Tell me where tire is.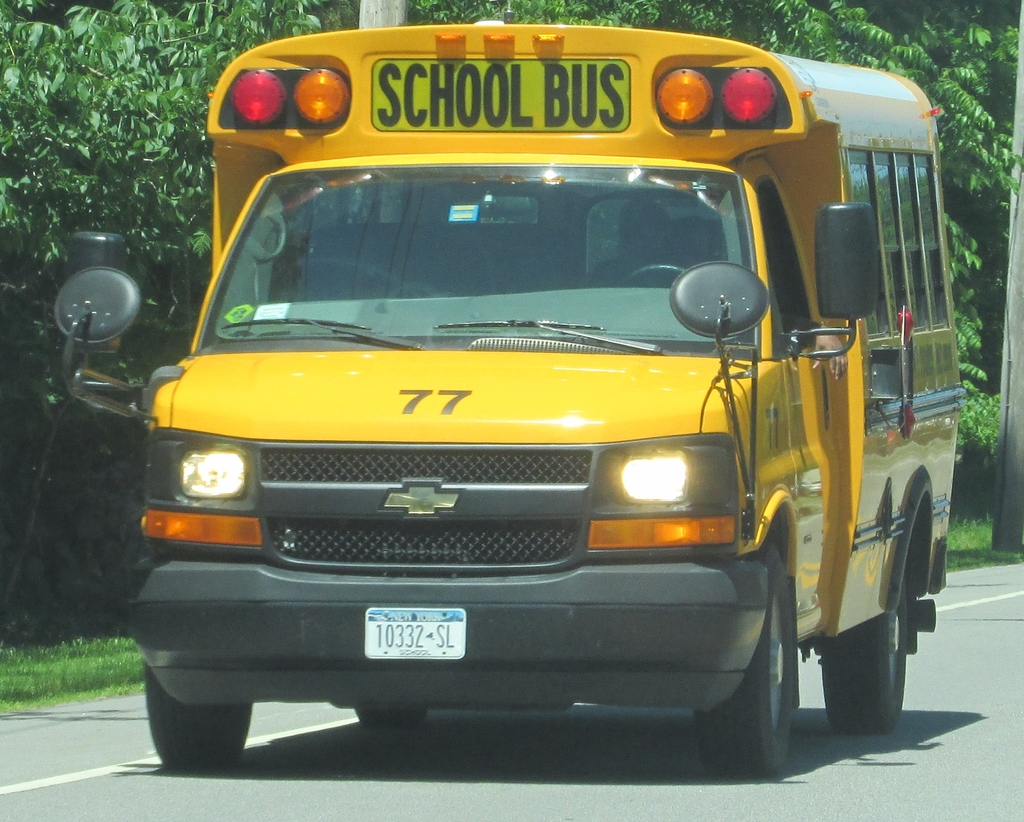
tire is at bbox=(147, 665, 252, 765).
